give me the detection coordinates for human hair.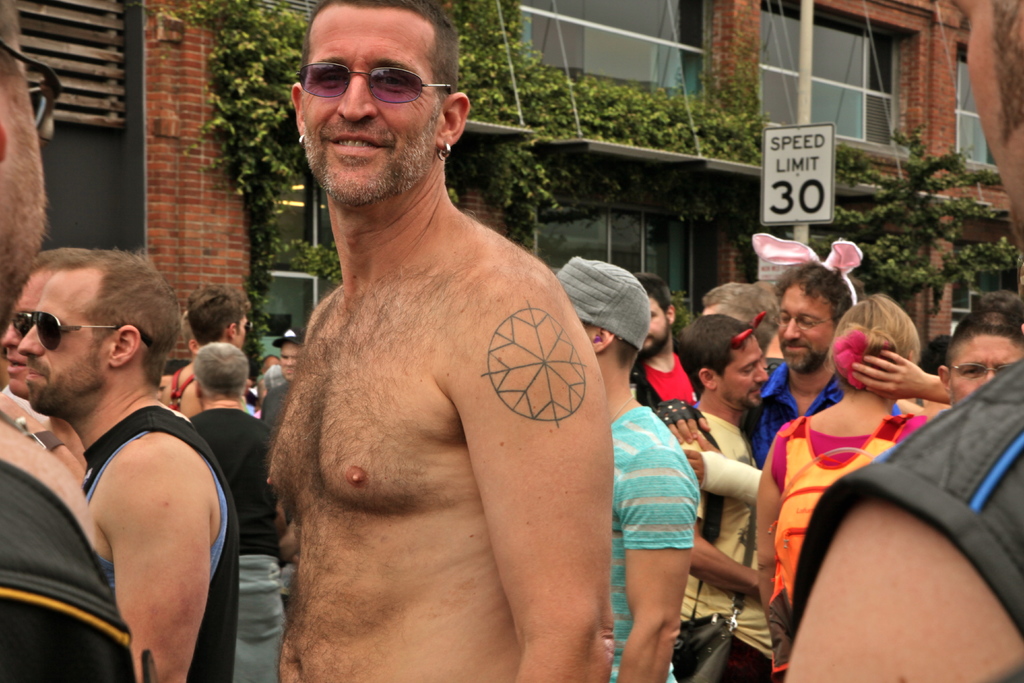
639:267:675:320.
